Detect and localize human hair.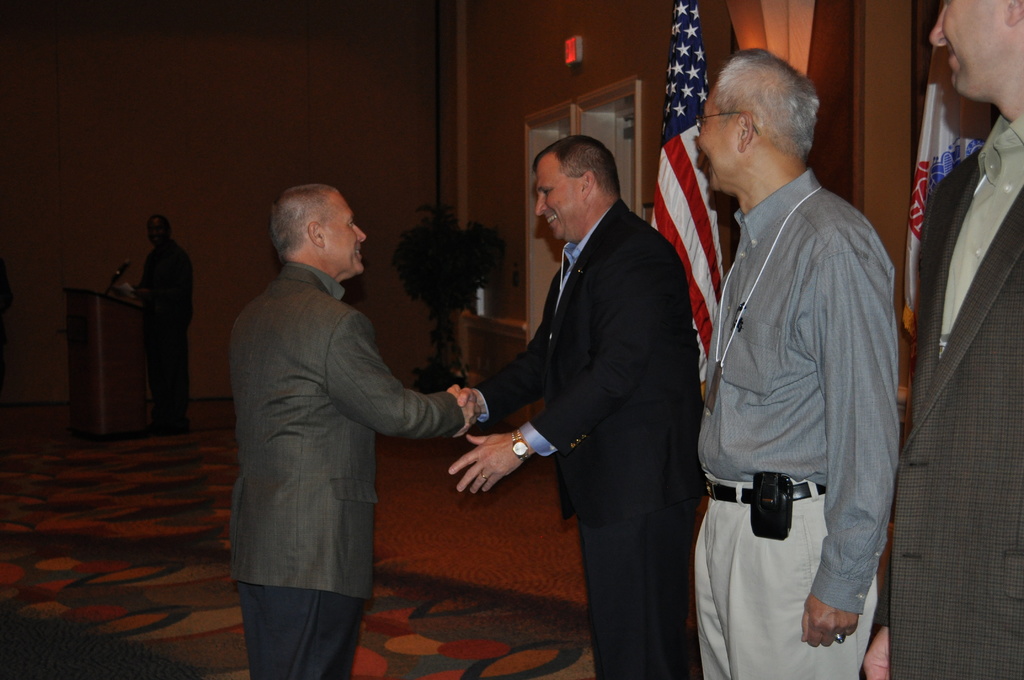
Localized at rect(269, 186, 340, 263).
